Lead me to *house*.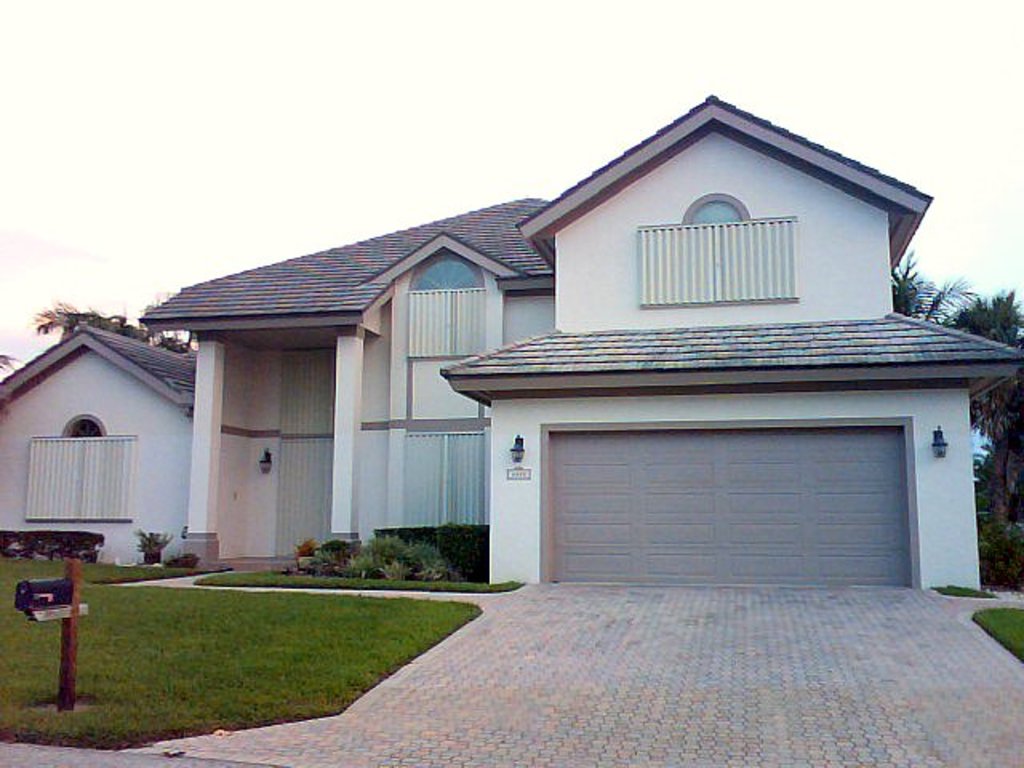
Lead to [128, 78, 978, 635].
